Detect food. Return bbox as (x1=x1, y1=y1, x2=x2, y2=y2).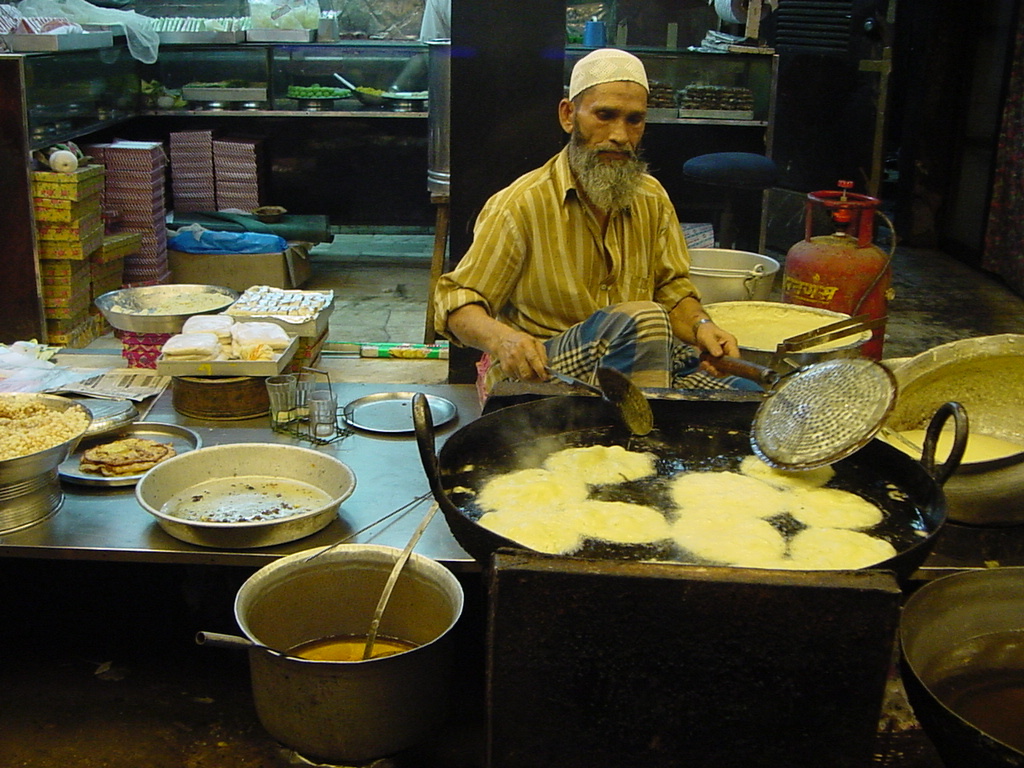
(x1=475, y1=466, x2=591, y2=512).
